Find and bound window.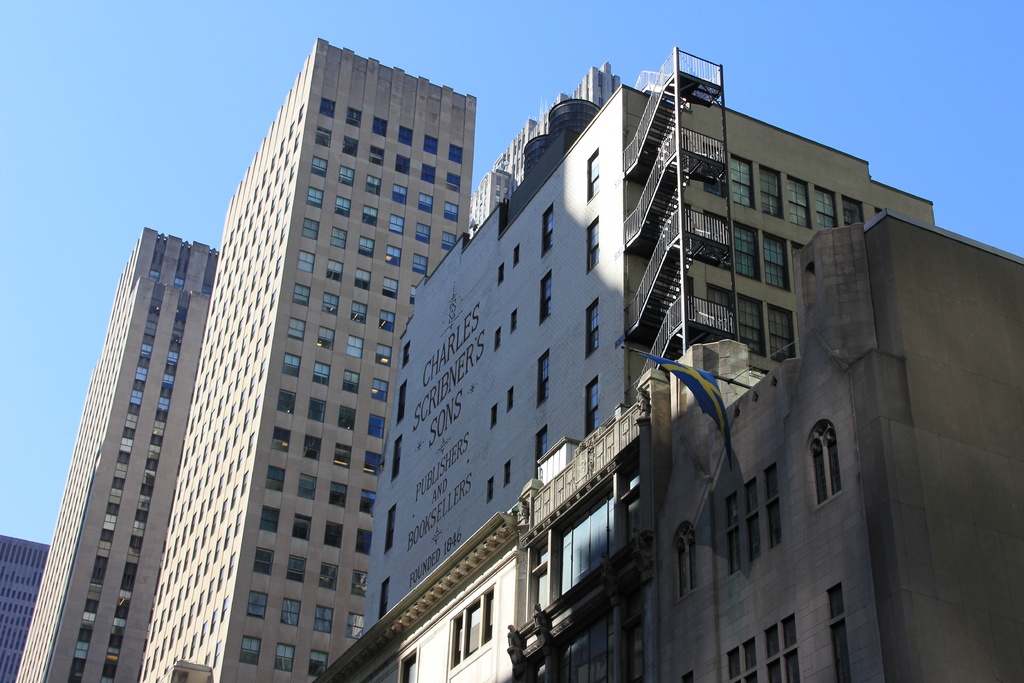
Bound: Rect(321, 479, 350, 518).
